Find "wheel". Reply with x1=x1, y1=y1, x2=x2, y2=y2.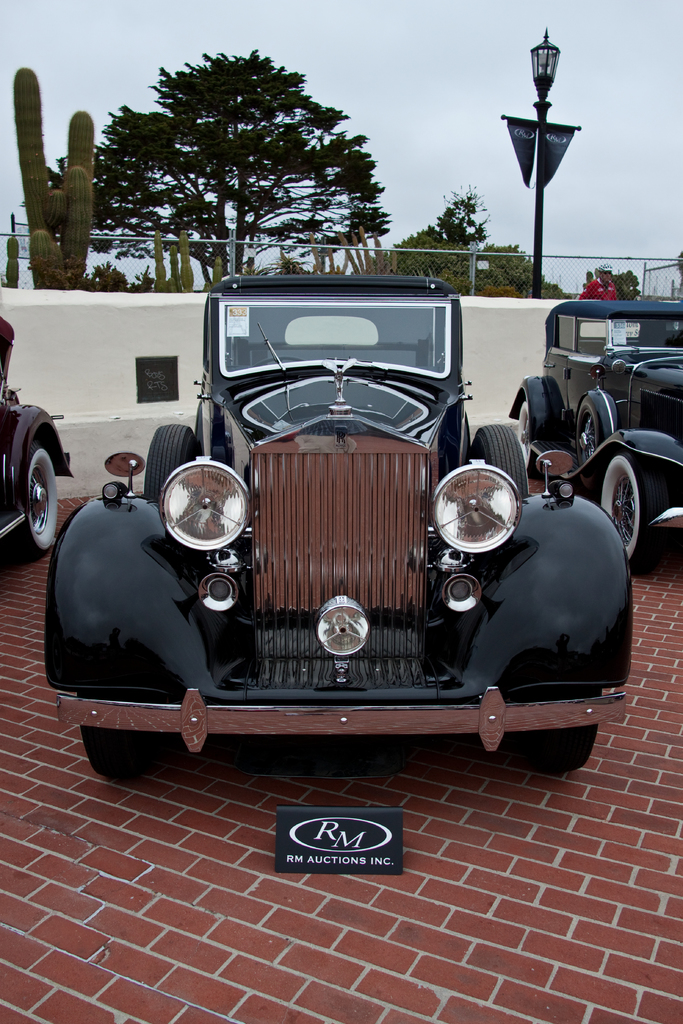
x1=471, y1=423, x2=543, y2=503.
